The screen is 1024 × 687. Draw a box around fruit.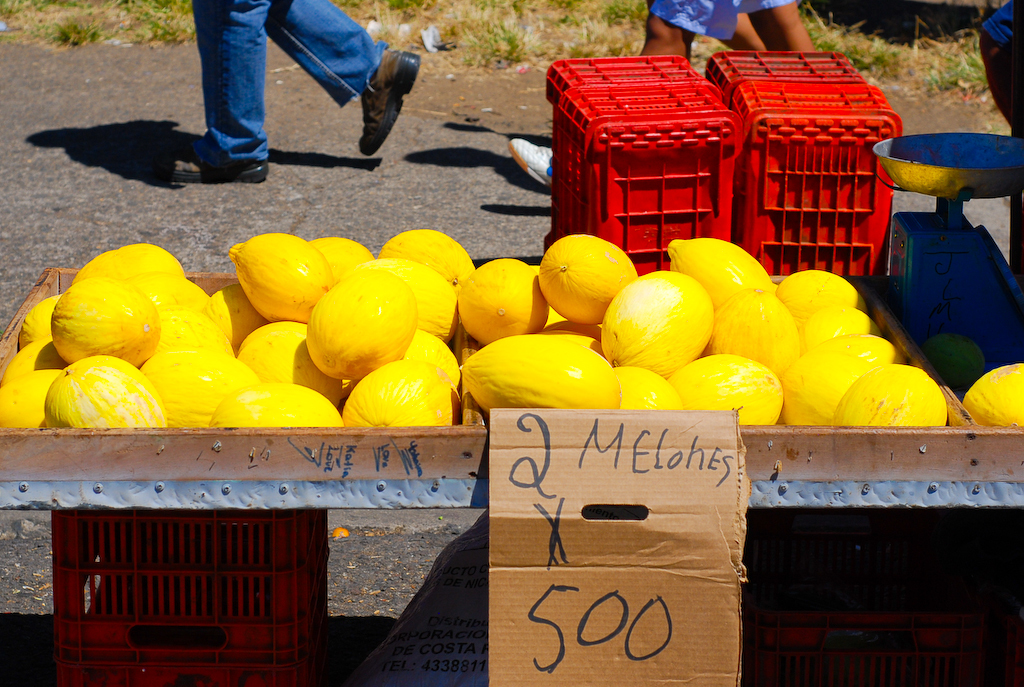
BBox(606, 263, 732, 376).
